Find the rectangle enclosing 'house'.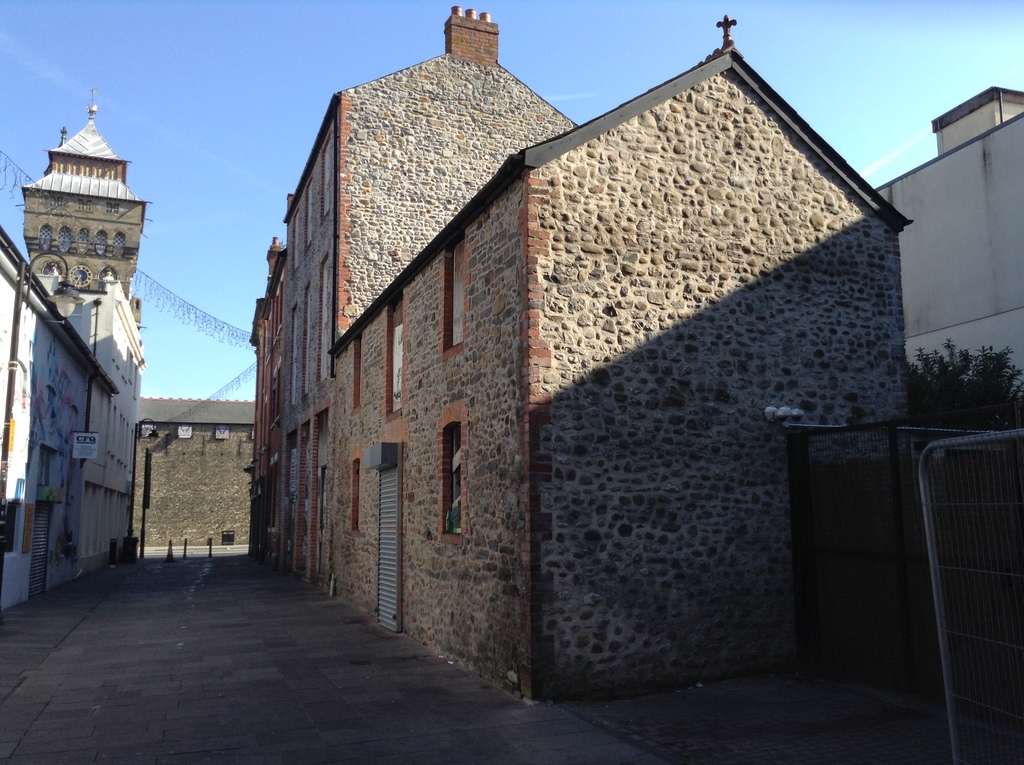
box=[132, 396, 247, 547].
